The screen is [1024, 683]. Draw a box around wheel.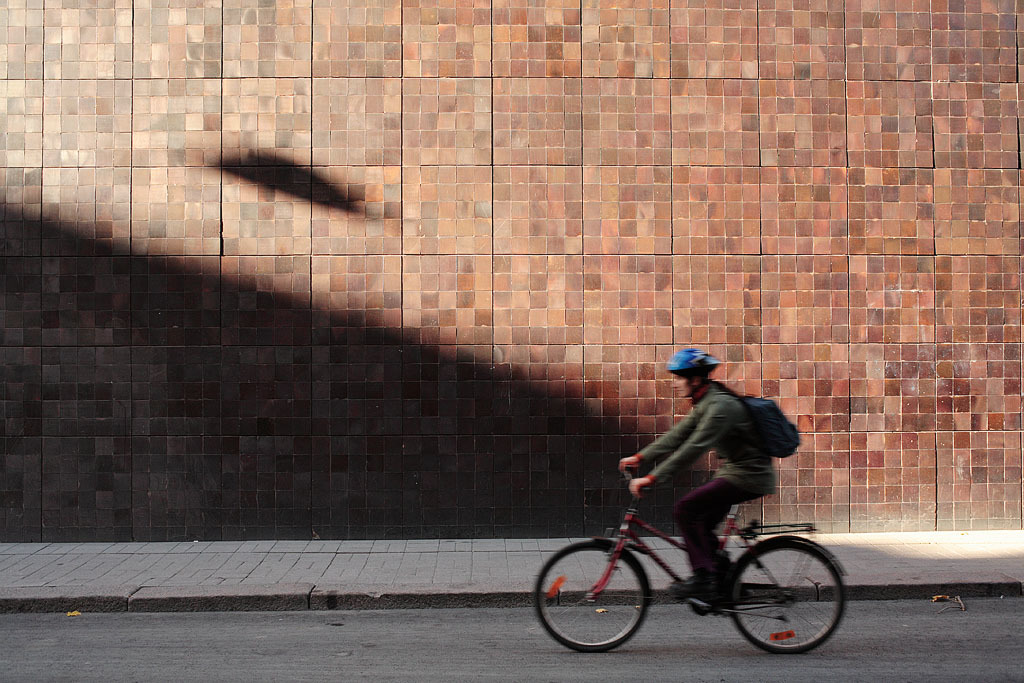
535/541/650/655.
